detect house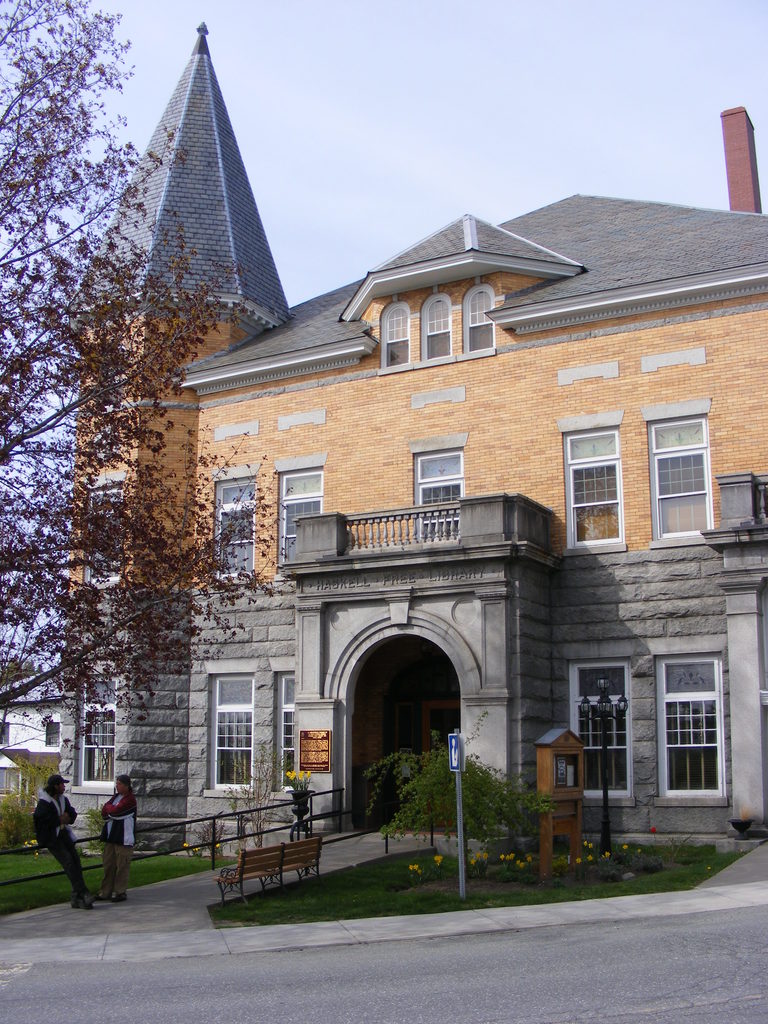
rect(0, 16, 767, 840)
